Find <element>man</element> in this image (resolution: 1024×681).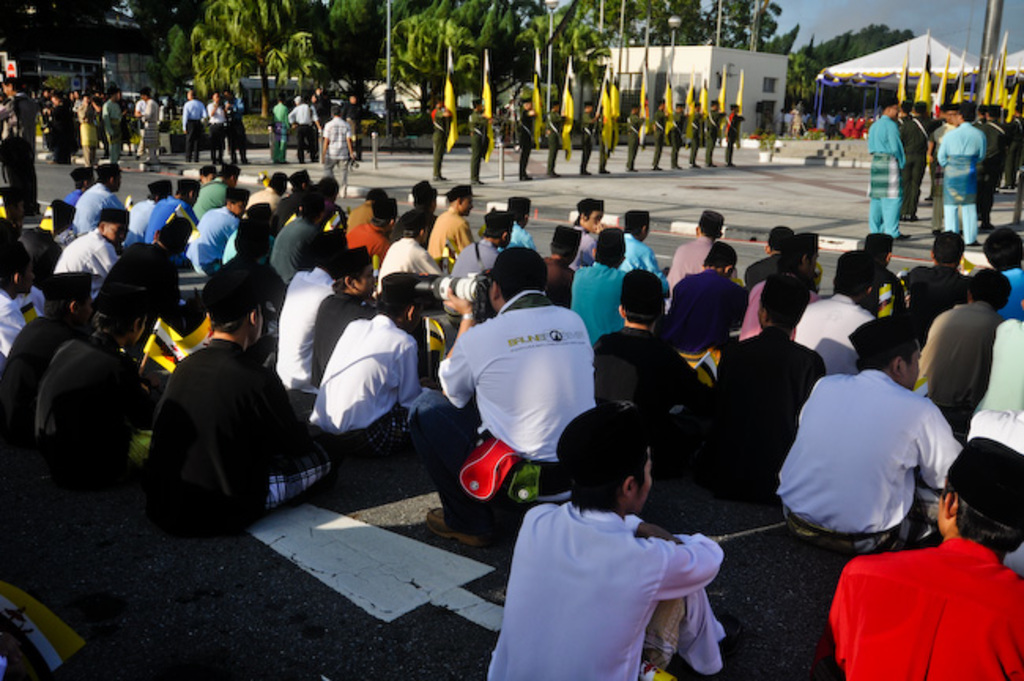
(left=429, top=98, right=449, bottom=188).
